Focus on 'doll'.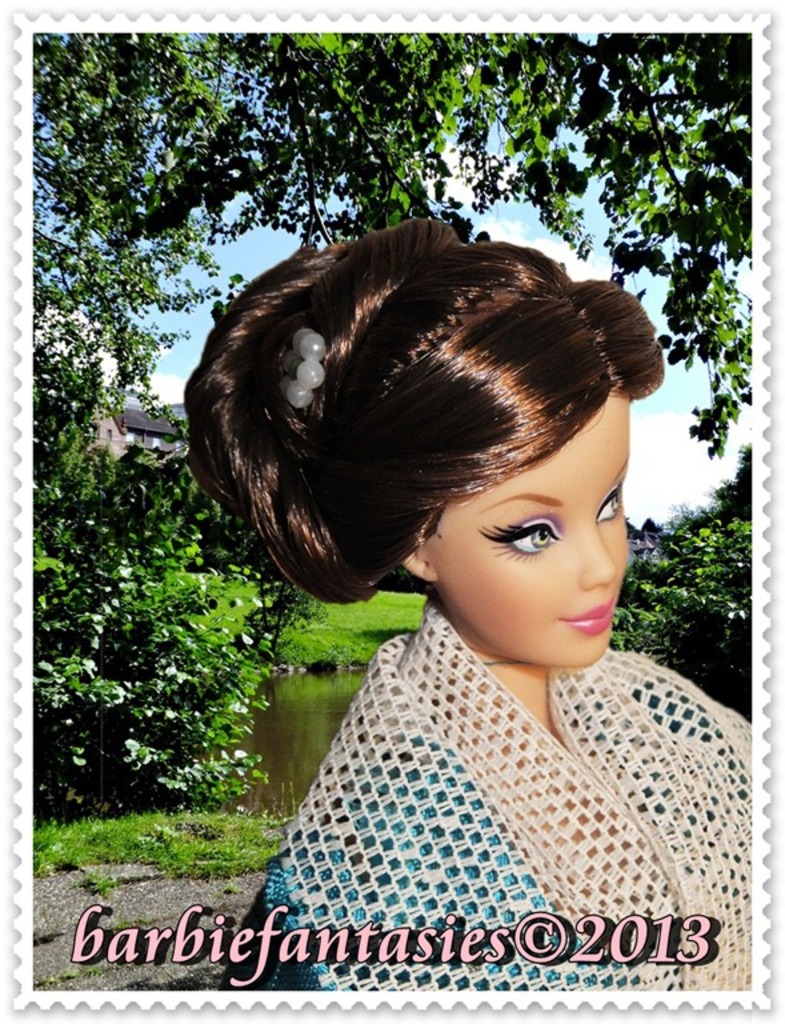
Focused at 183, 224, 746, 979.
